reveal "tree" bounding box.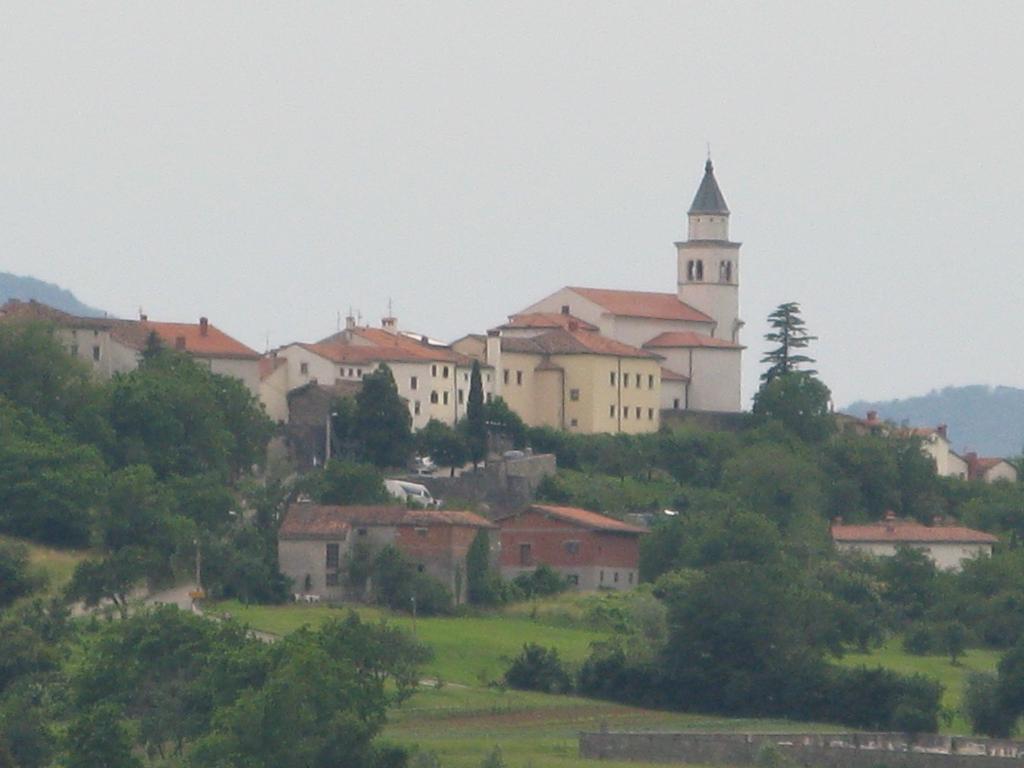
Revealed: x1=471 y1=360 x2=493 y2=471.
